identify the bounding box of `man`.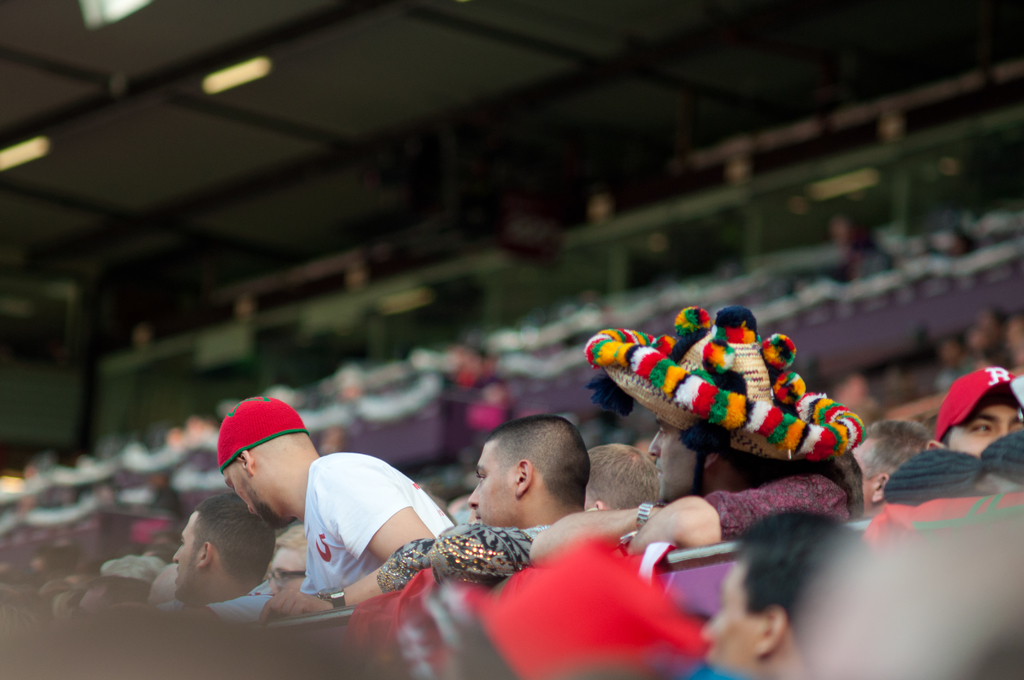
[922,362,1023,494].
